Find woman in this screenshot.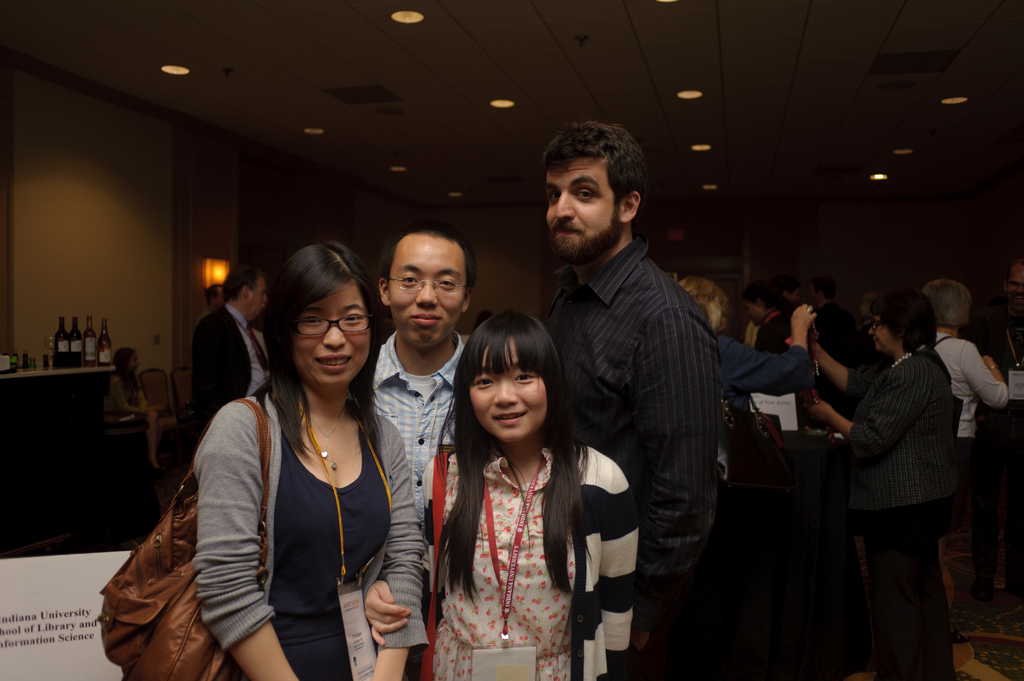
The bounding box for woman is (x1=917, y1=277, x2=1006, y2=635).
